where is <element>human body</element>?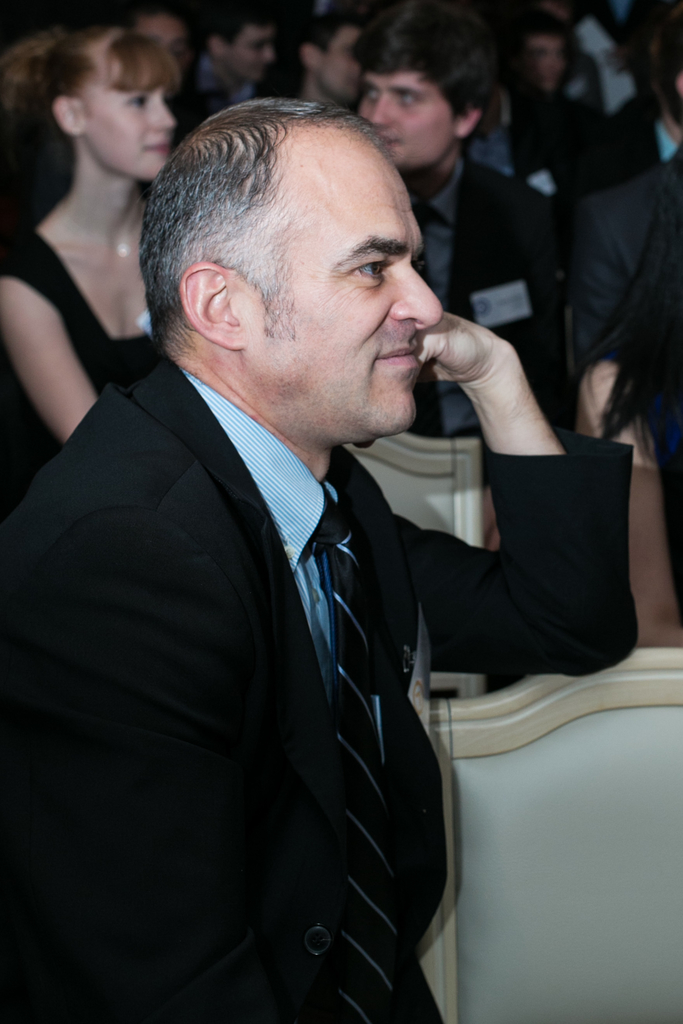
pyautogui.locateOnScreen(174, 56, 262, 156).
